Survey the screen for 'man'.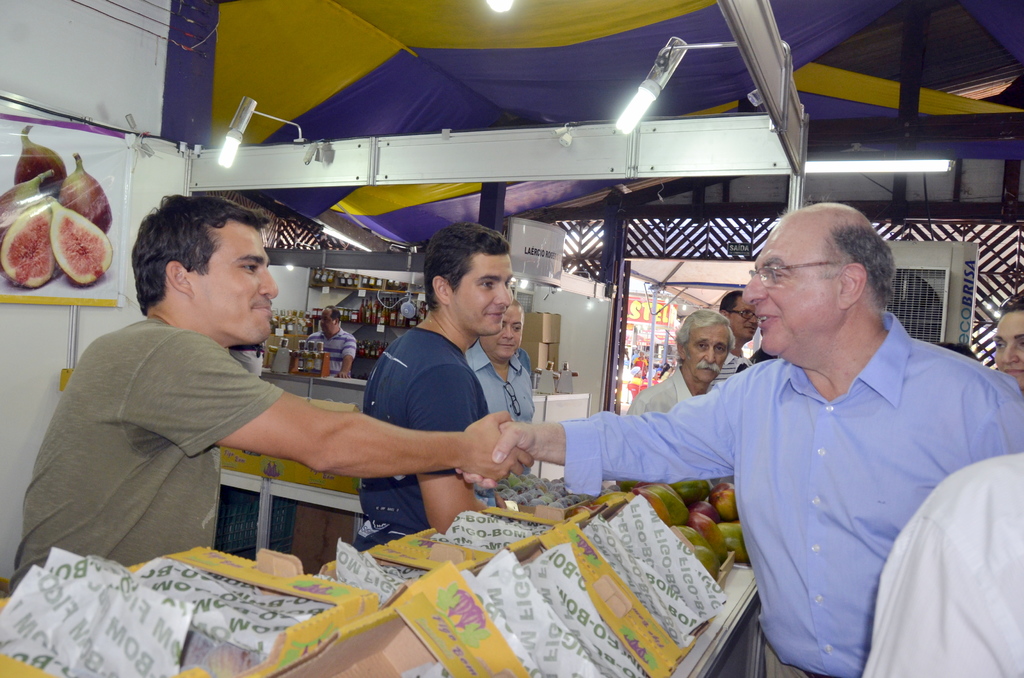
Survey found: [710,289,760,386].
